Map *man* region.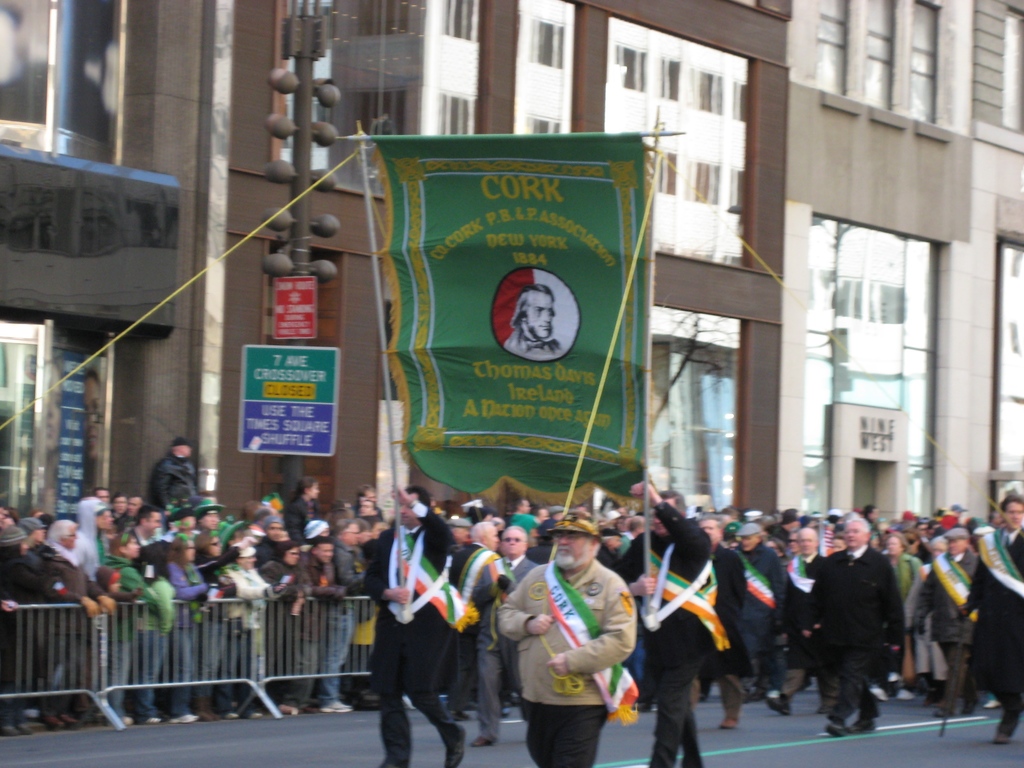
Mapped to {"x1": 480, "y1": 521, "x2": 536, "y2": 753}.
